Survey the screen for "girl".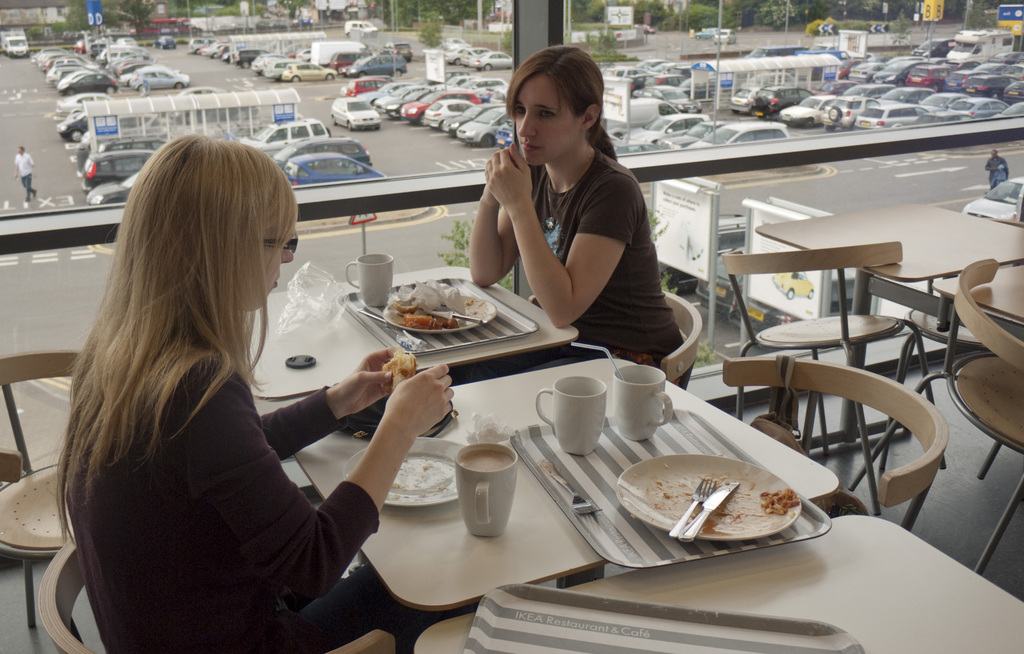
Survey found: bbox(54, 129, 454, 653).
